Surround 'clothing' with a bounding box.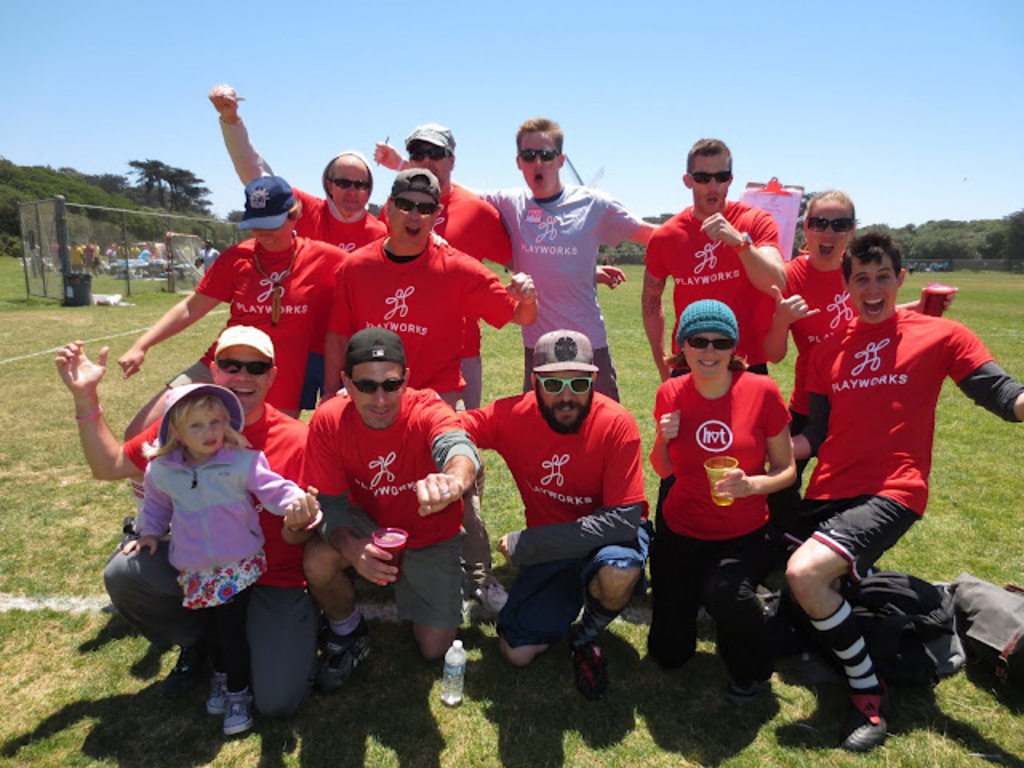
l=800, t=504, r=910, b=578.
